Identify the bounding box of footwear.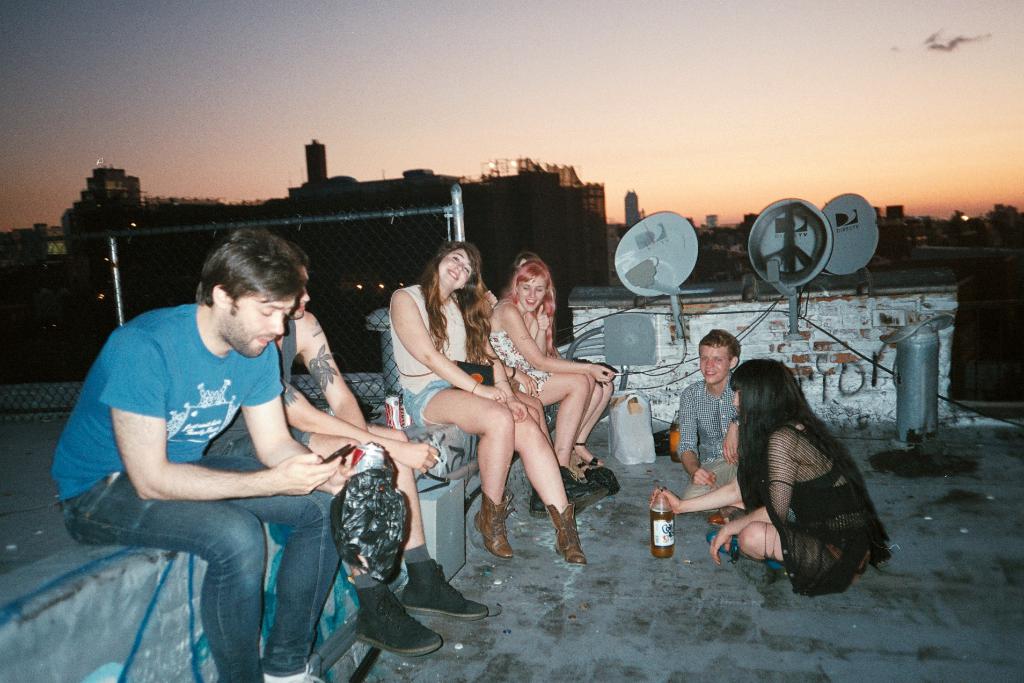
{"x1": 358, "y1": 582, "x2": 445, "y2": 656}.
